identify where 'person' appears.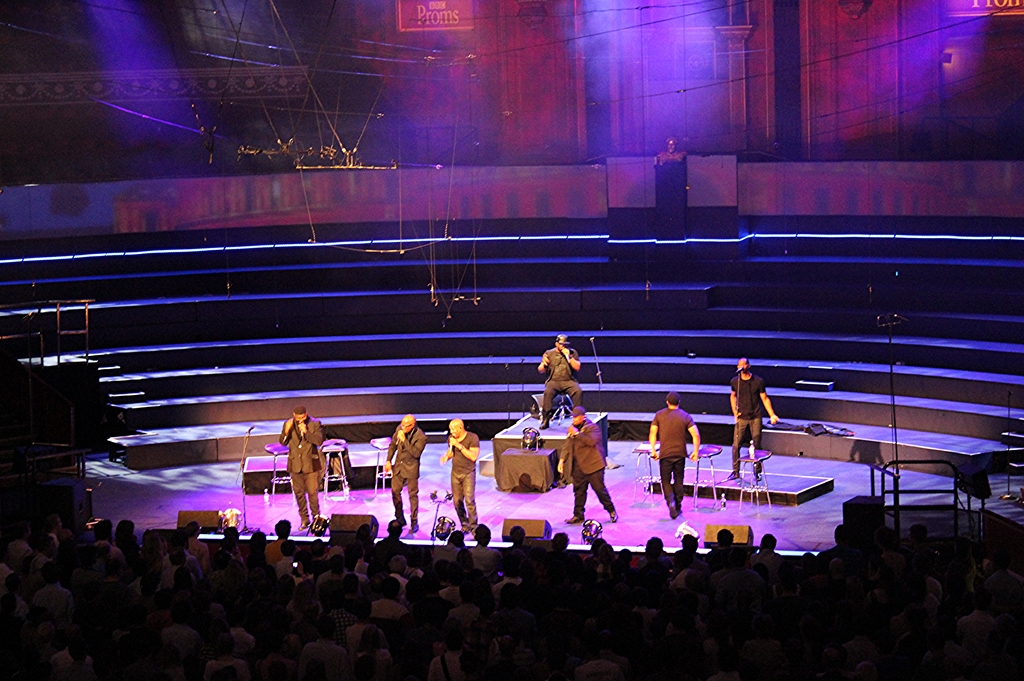
Appears at <box>276,406,328,536</box>.
